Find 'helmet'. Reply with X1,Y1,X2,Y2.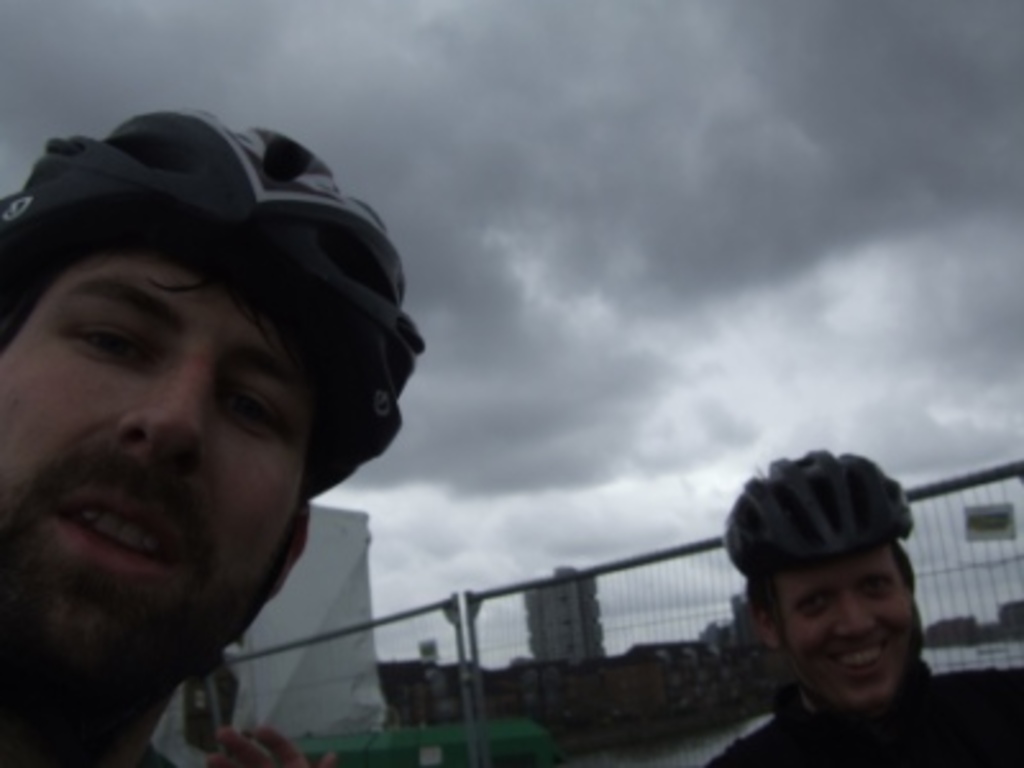
0,108,428,492.
